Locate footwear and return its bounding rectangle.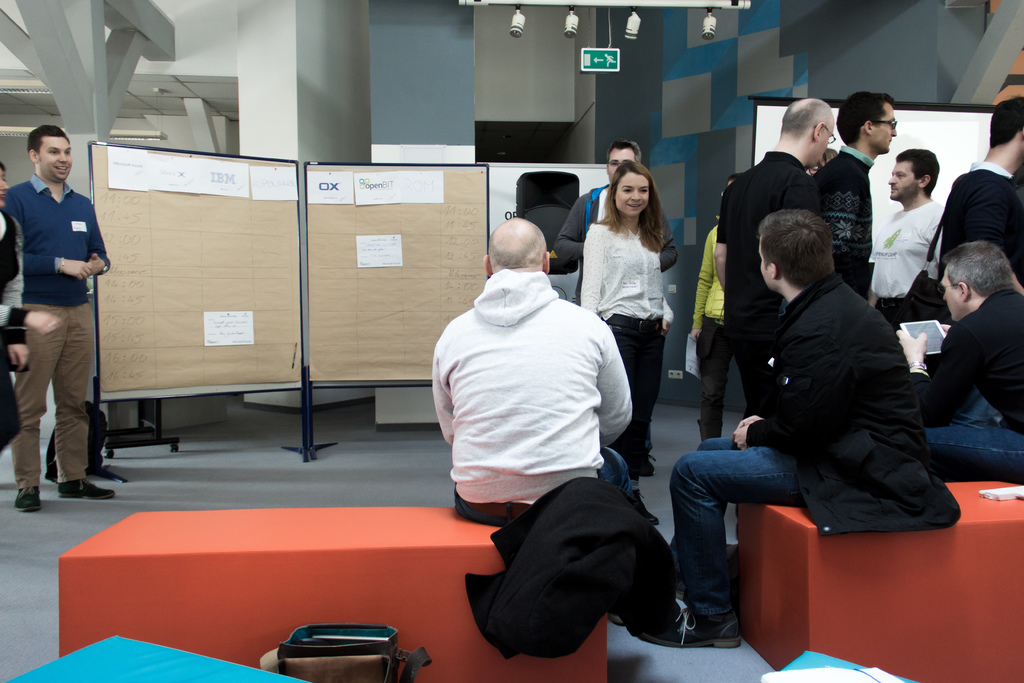
rect(668, 547, 686, 600).
